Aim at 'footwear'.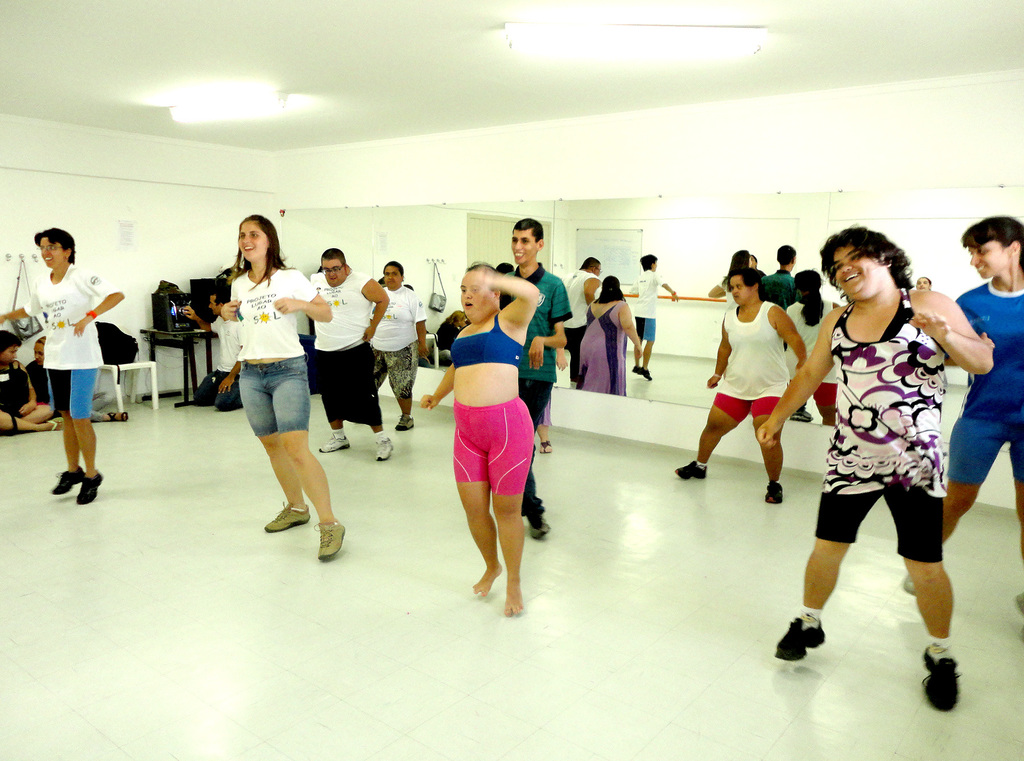
Aimed at [697, 465, 710, 476].
